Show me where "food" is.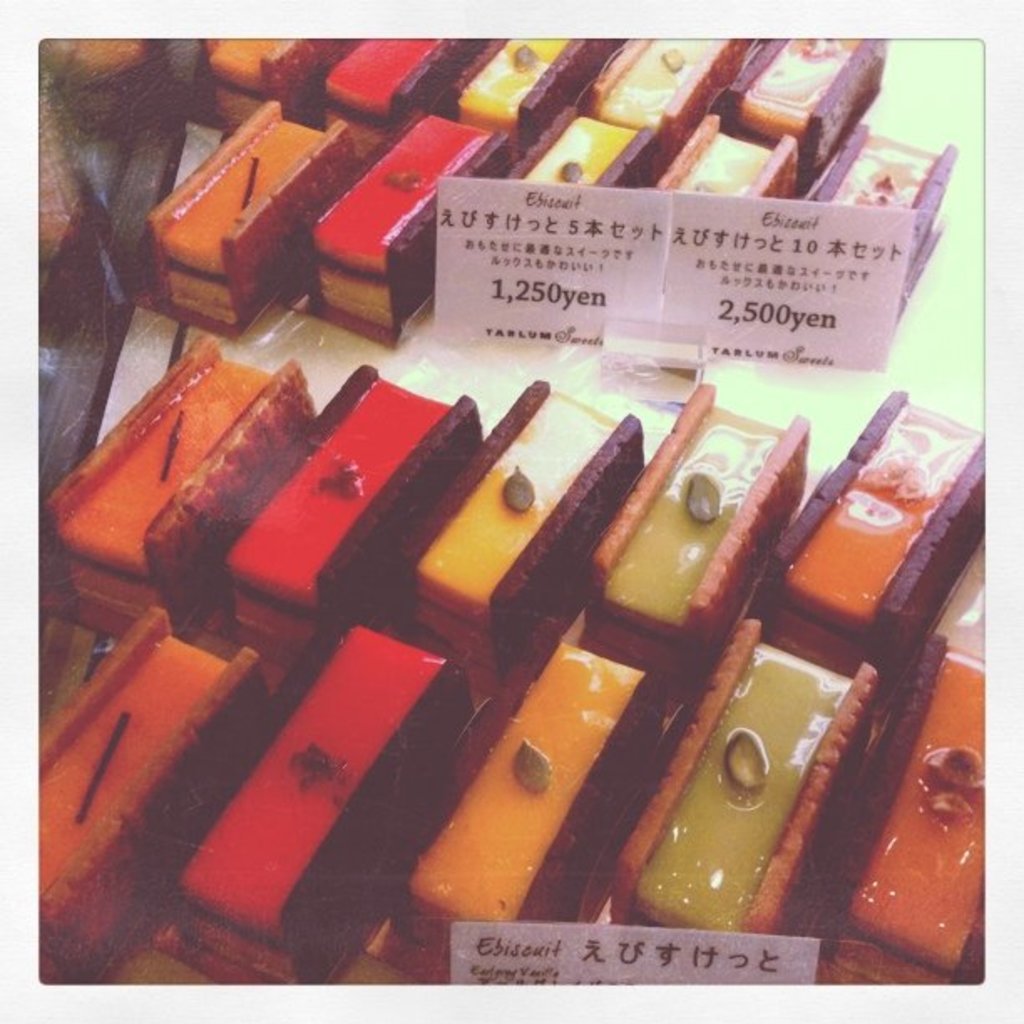
"food" is at (388,609,666,955).
